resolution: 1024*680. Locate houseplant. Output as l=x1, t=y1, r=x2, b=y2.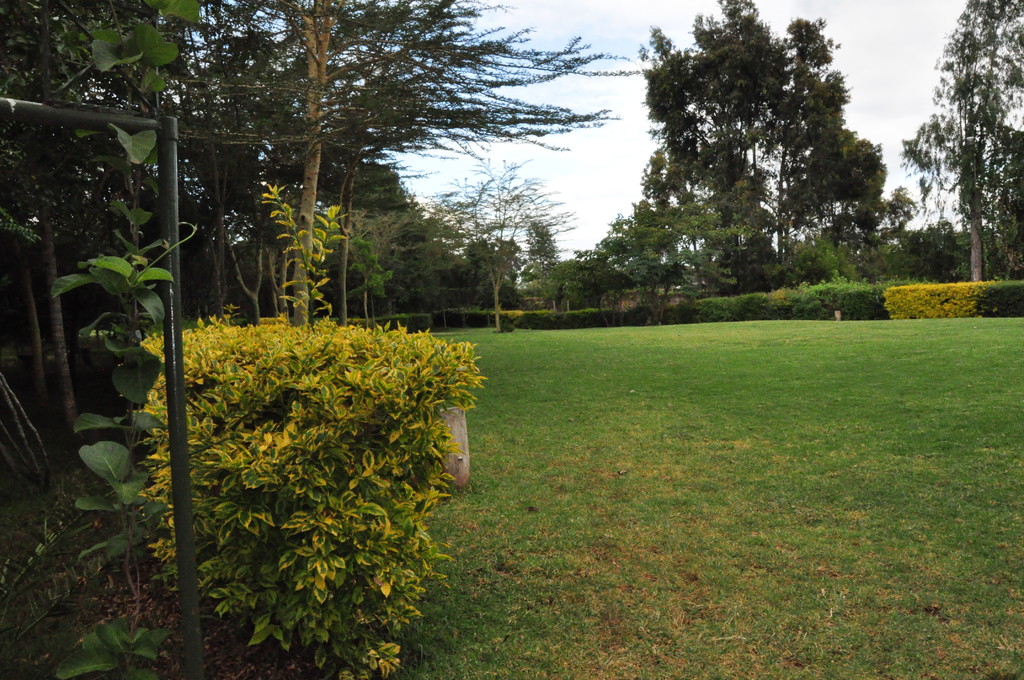
l=692, t=292, r=772, b=318.
